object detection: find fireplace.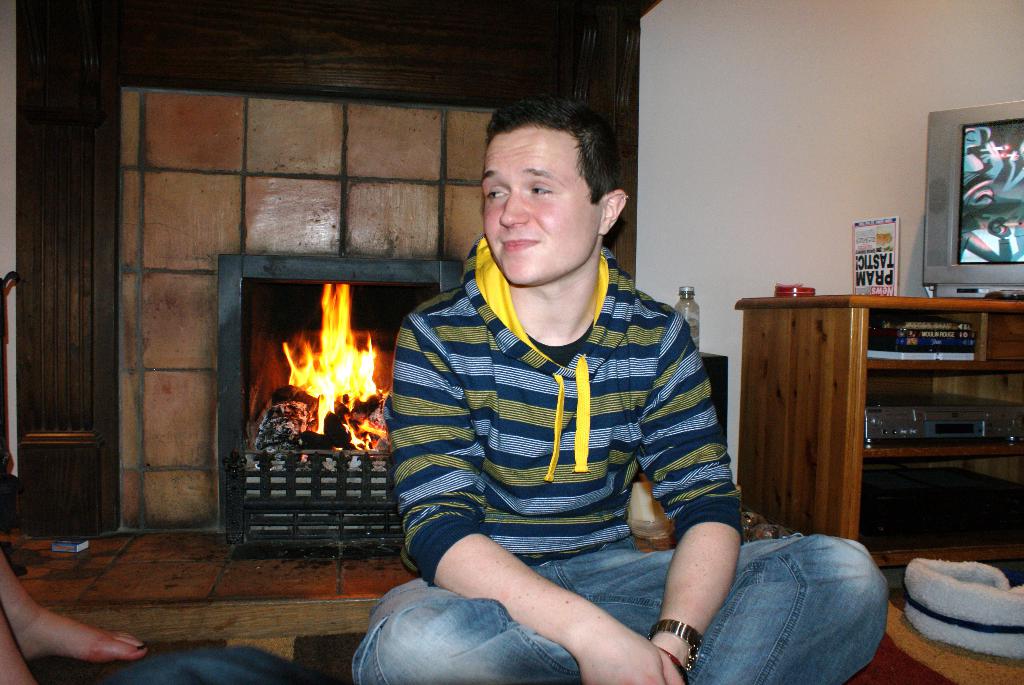
crop(243, 278, 439, 500).
